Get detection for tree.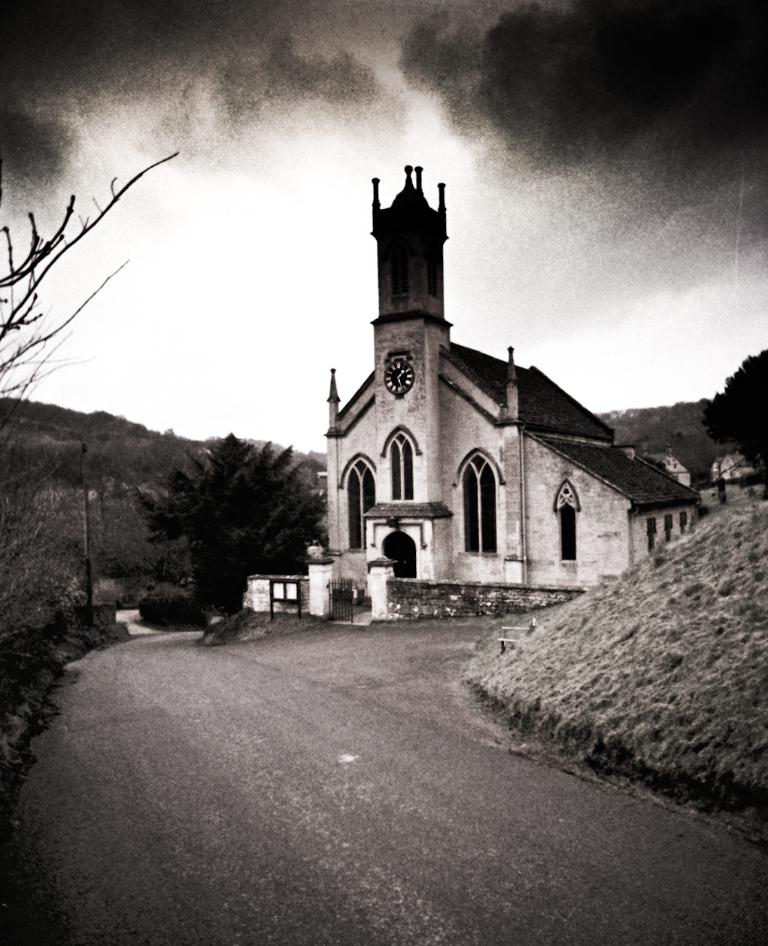
Detection: rect(699, 347, 767, 491).
